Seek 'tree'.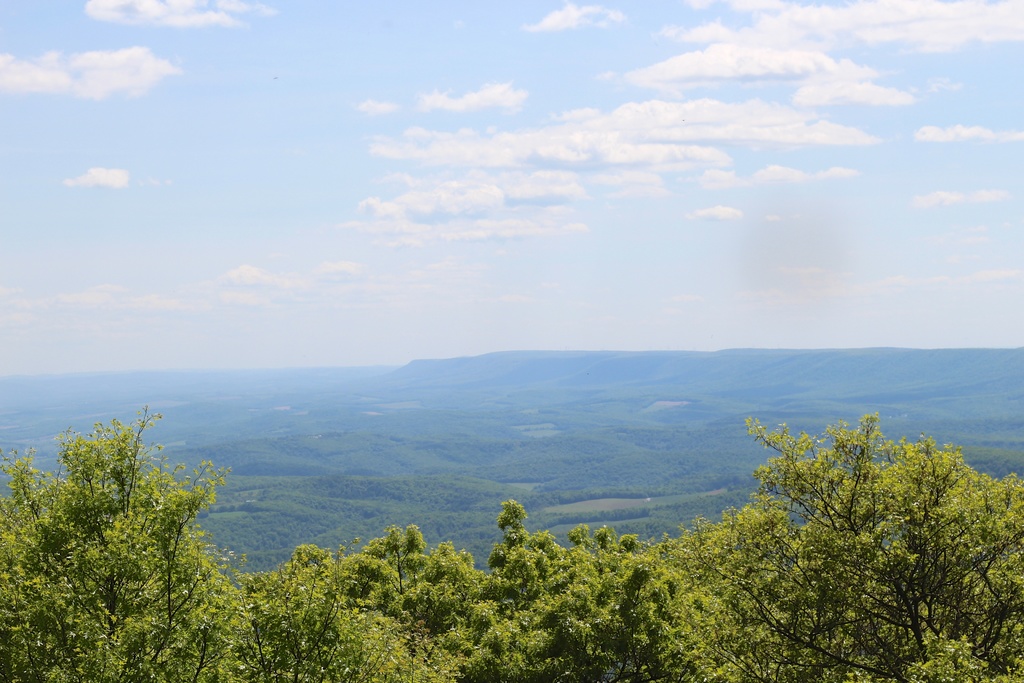
crop(711, 395, 1005, 650).
